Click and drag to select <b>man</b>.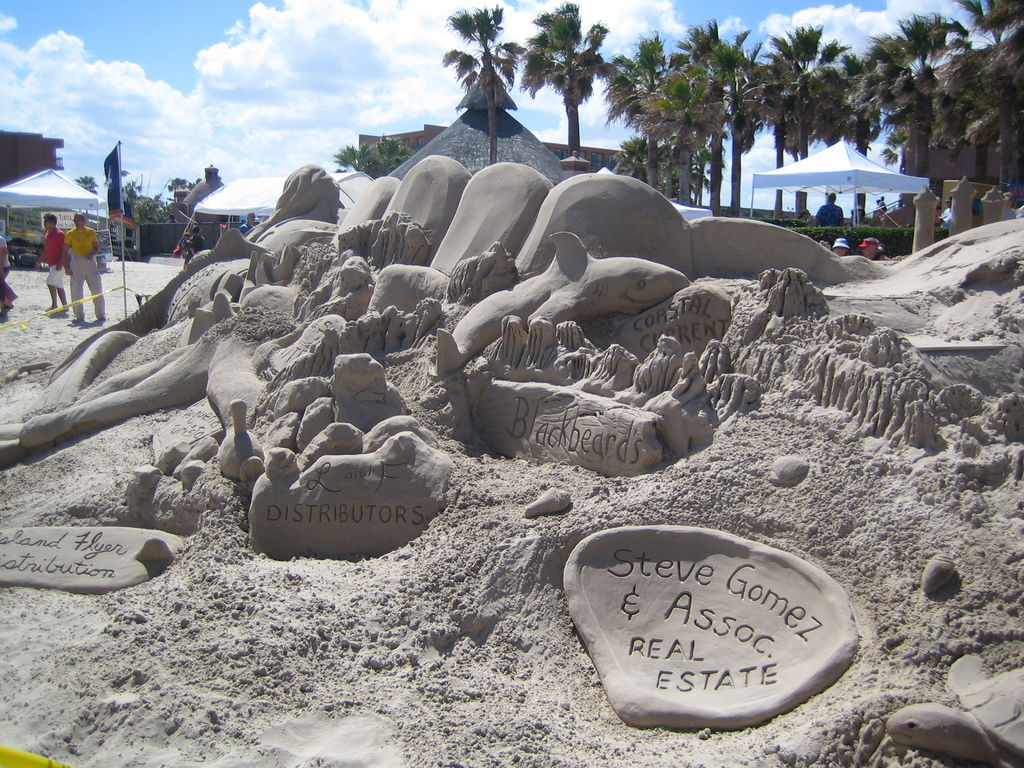
Selection: [x1=68, y1=207, x2=113, y2=321].
